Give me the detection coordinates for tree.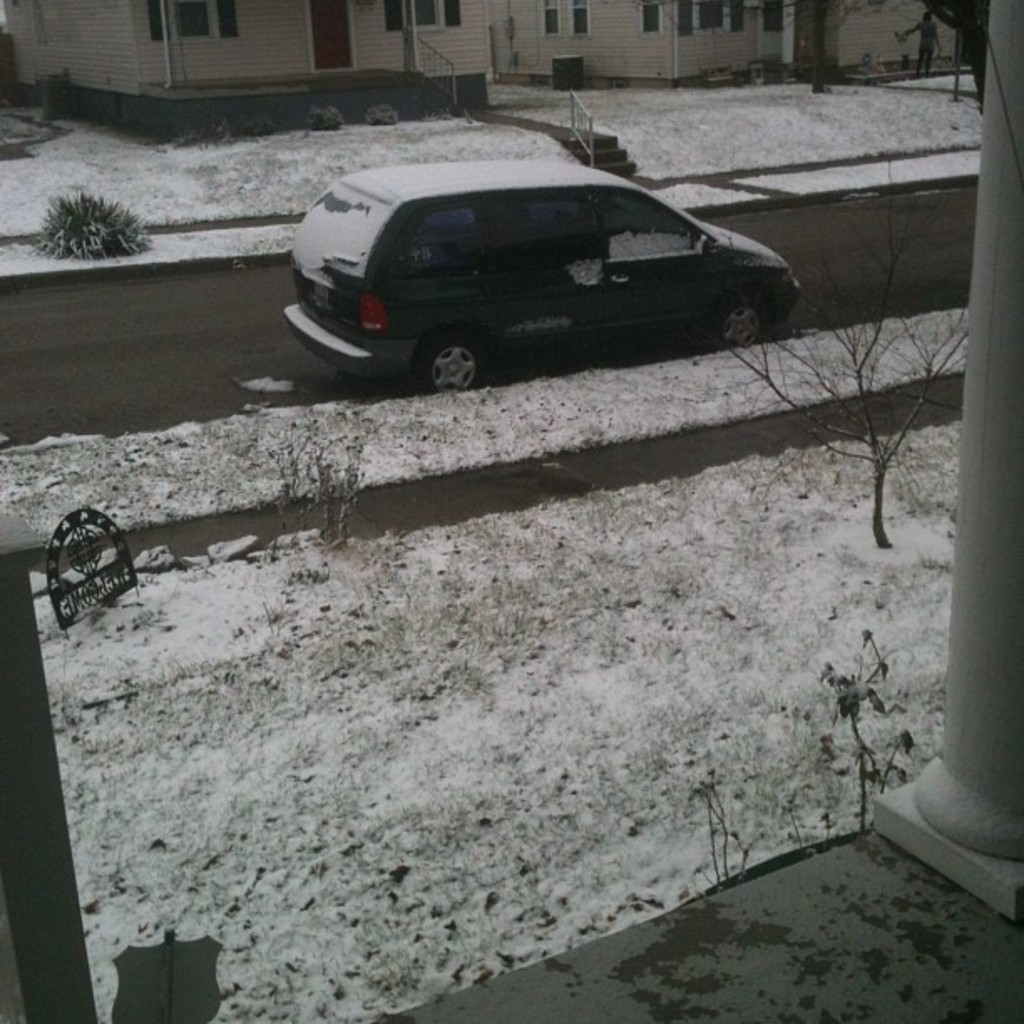
BBox(730, 144, 964, 539).
